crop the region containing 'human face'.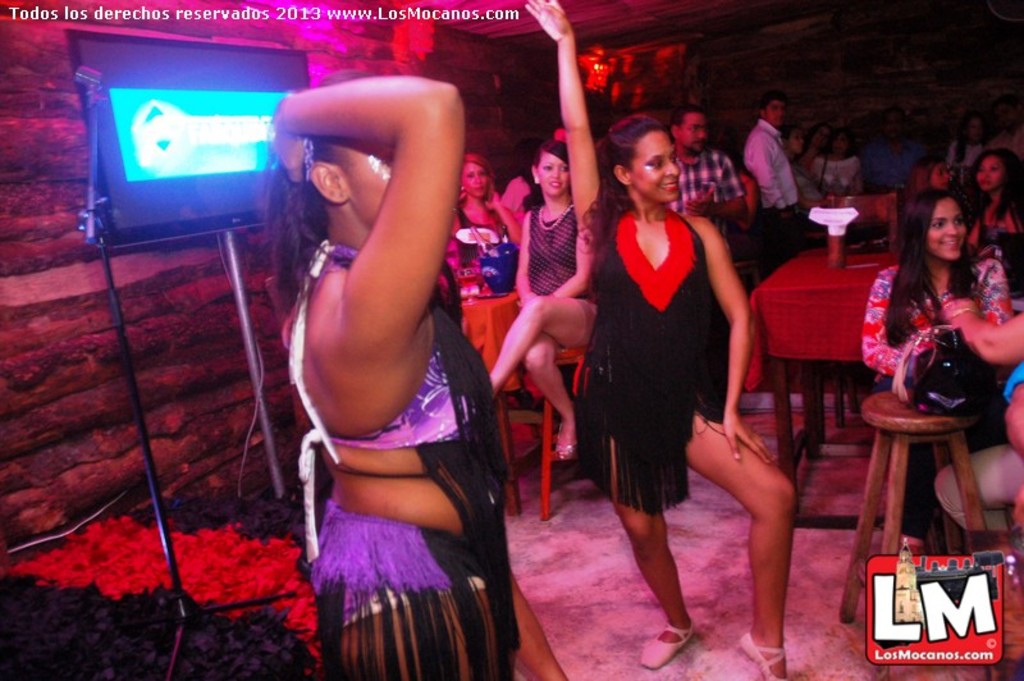
Crop region: select_region(462, 161, 489, 196).
